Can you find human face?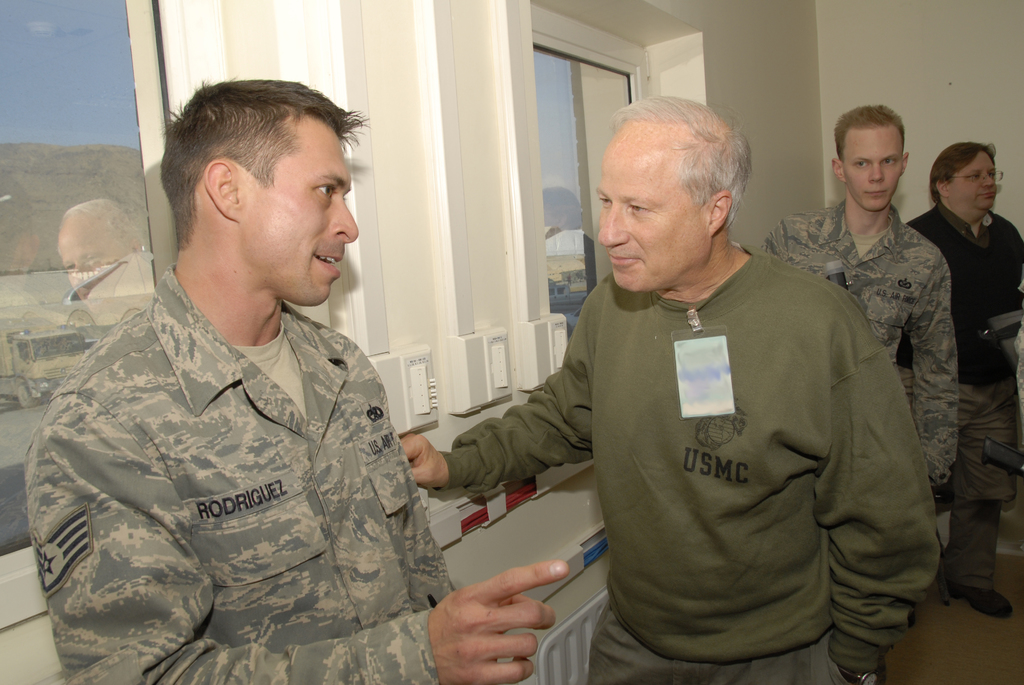
Yes, bounding box: detection(844, 122, 905, 220).
